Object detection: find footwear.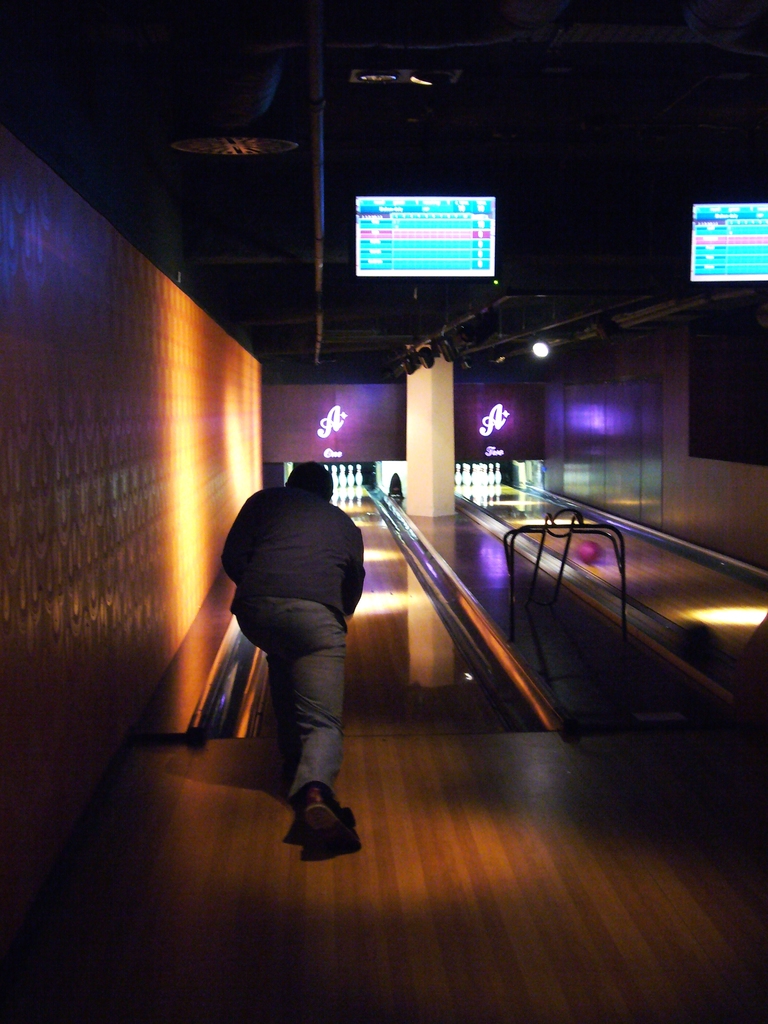
(292,776,369,860).
